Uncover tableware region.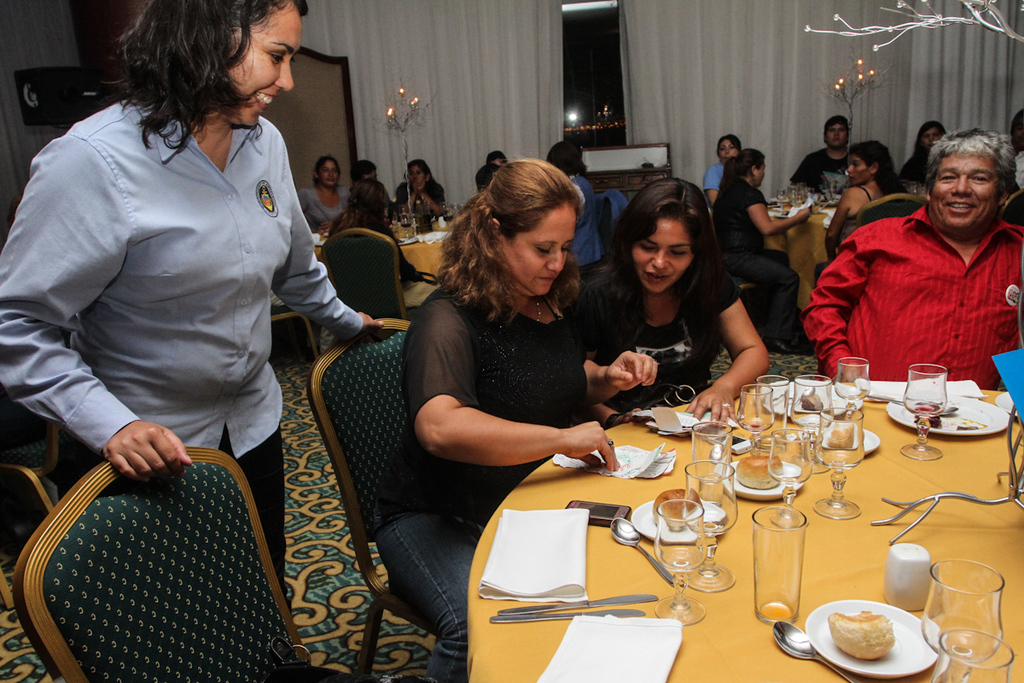
Uncovered: [788,373,831,436].
